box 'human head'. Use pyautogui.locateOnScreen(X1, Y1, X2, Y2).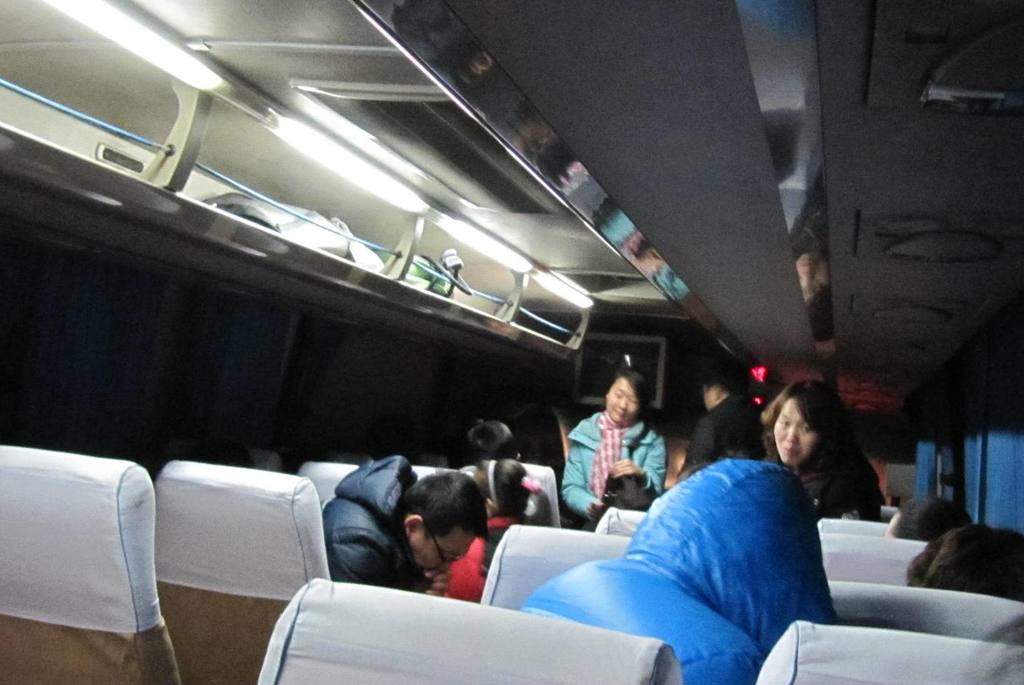
pyautogui.locateOnScreen(602, 465, 653, 512).
